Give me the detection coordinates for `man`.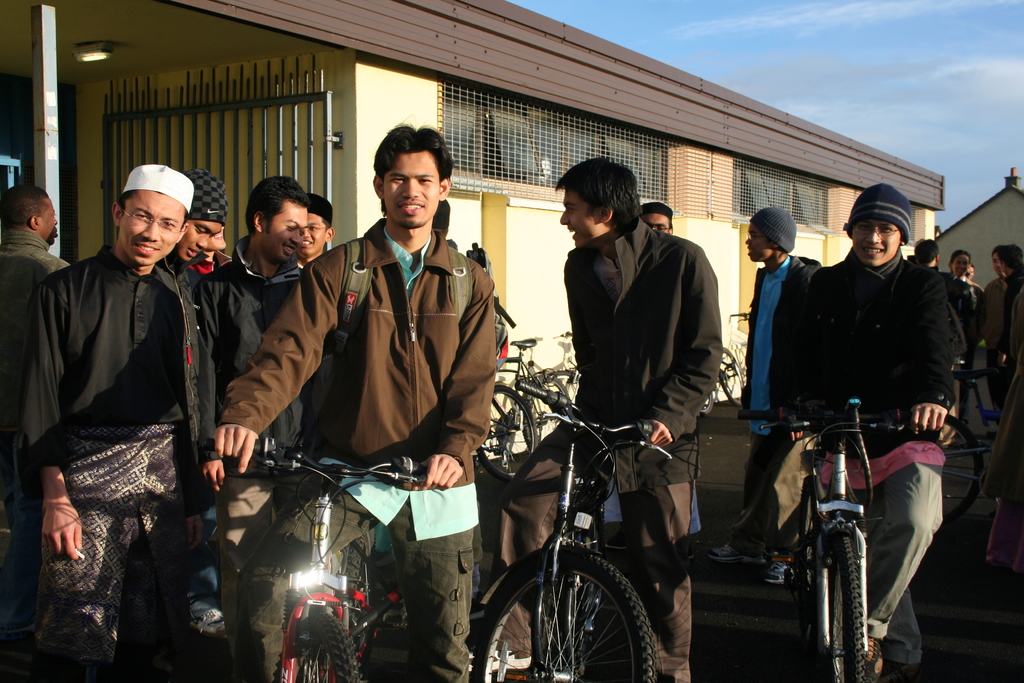
[left=968, top=241, right=1007, bottom=432].
